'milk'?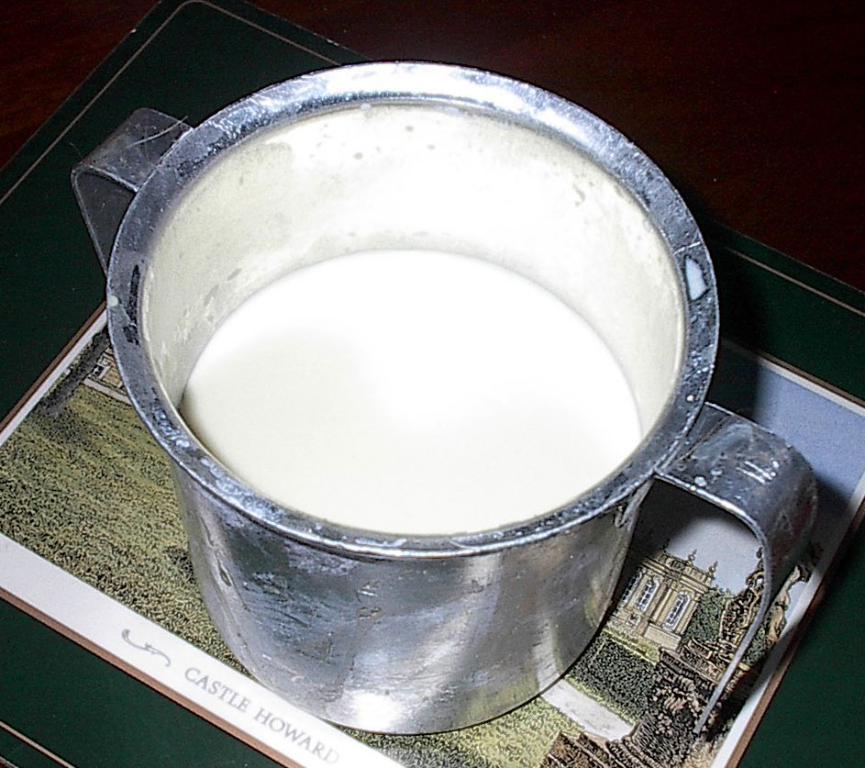
{"left": 177, "top": 246, "right": 647, "bottom": 536}
